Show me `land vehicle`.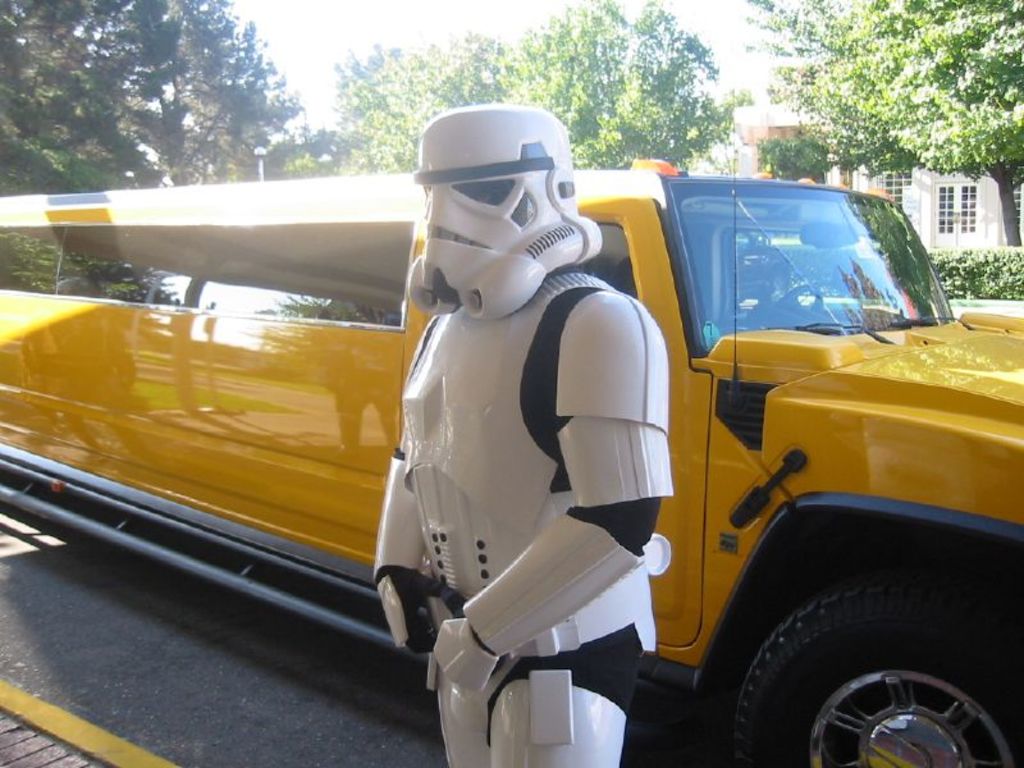
`land vehicle` is here: (x1=0, y1=91, x2=1018, y2=767).
